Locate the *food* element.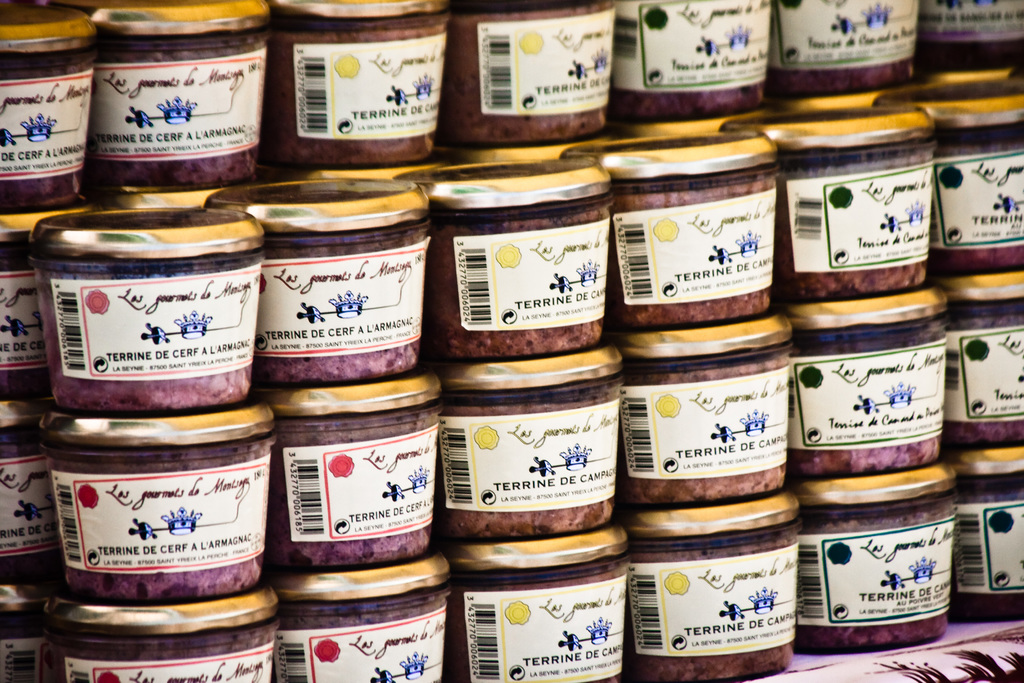
Element bbox: box(262, 15, 449, 163).
